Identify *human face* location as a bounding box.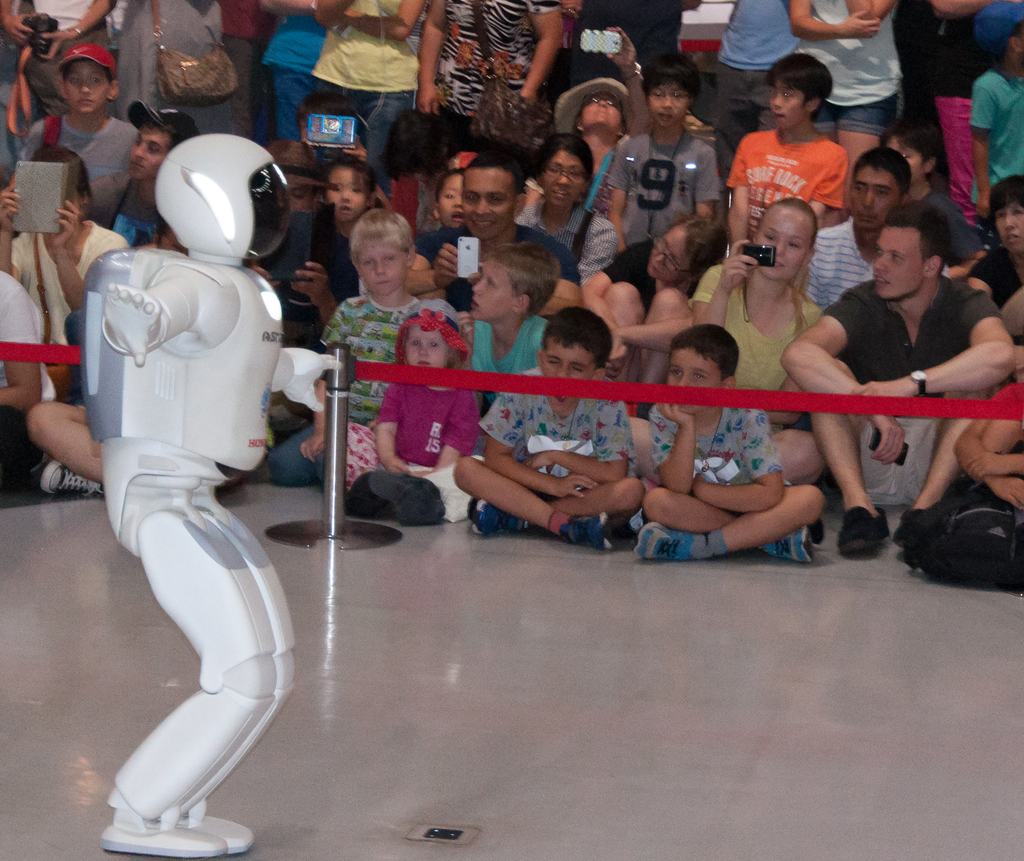
l=577, t=88, r=620, b=133.
